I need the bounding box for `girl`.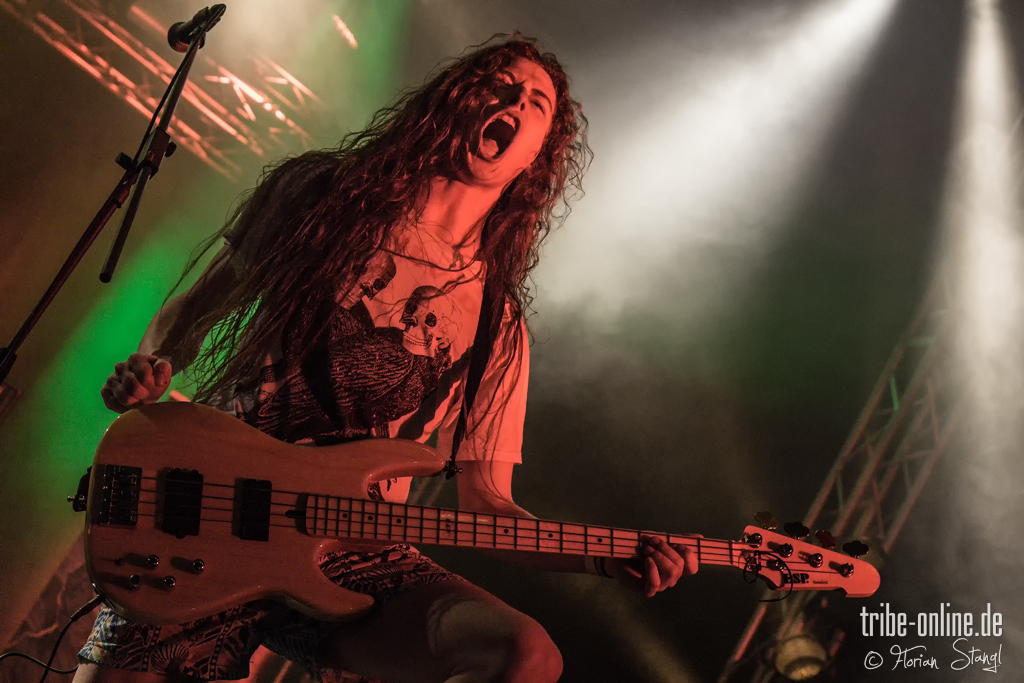
Here it is: (x1=75, y1=32, x2=566, y2=682).
